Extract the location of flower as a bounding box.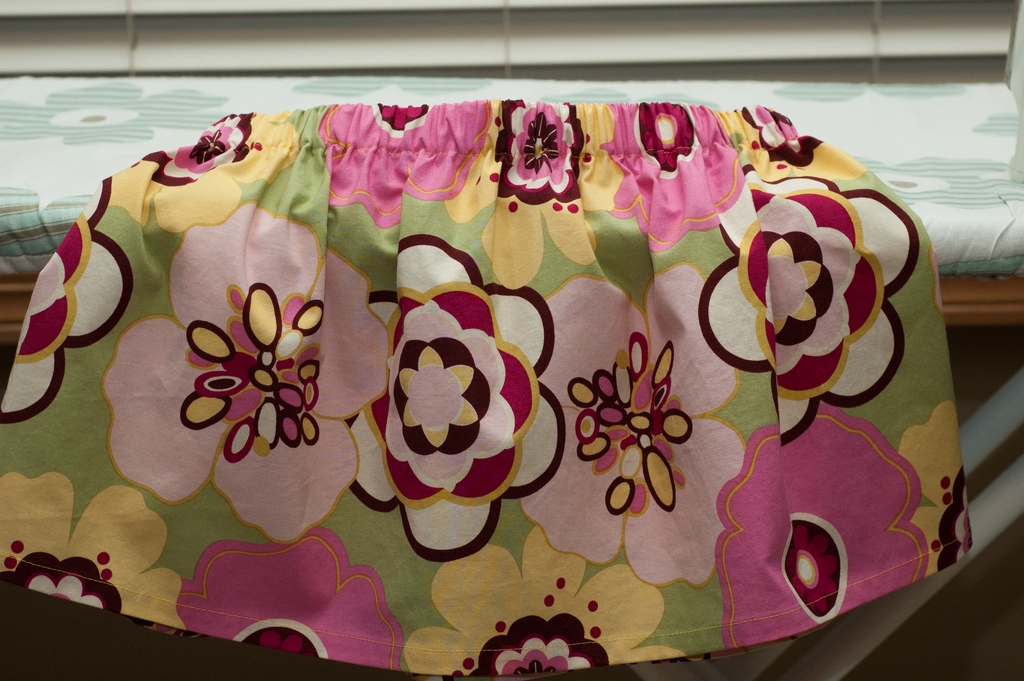
<bbox>714, 106, 867, 191</bbox>.
